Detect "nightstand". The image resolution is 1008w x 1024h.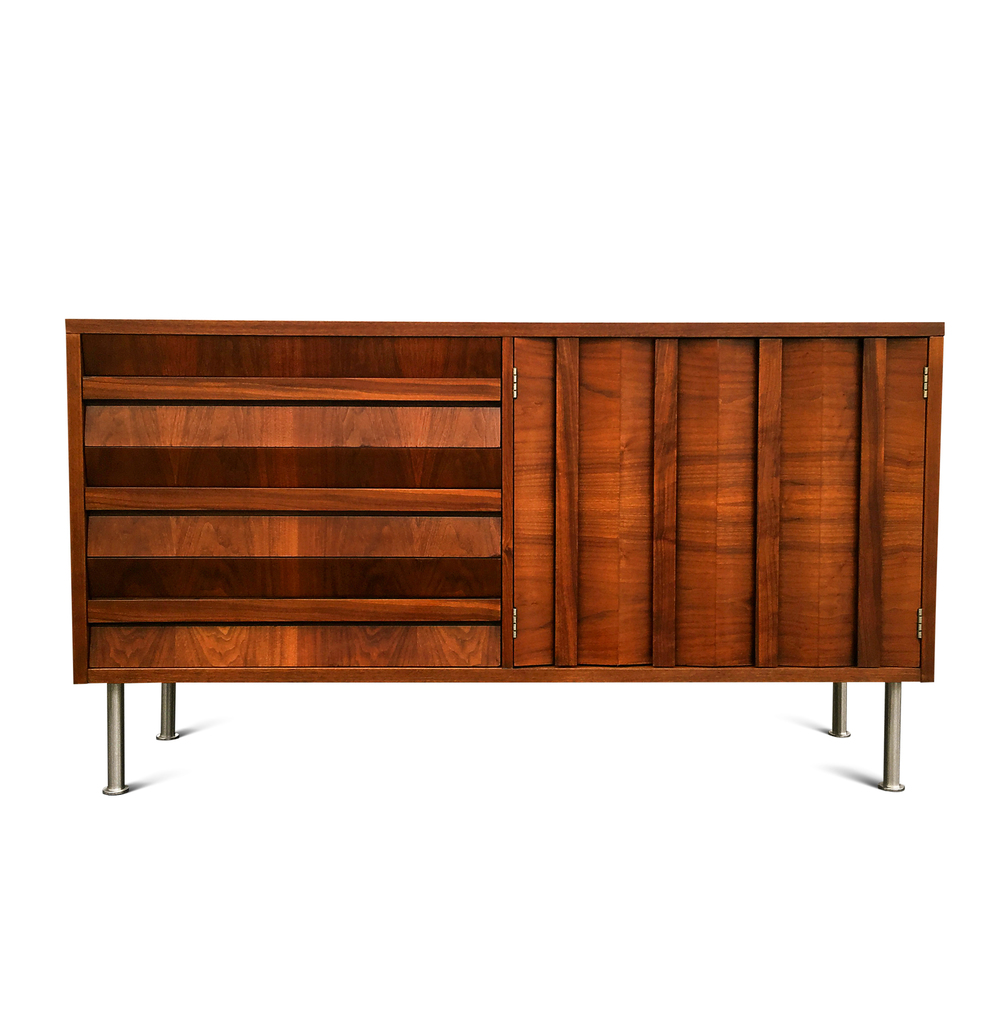
[69, 314, 951, 797].
